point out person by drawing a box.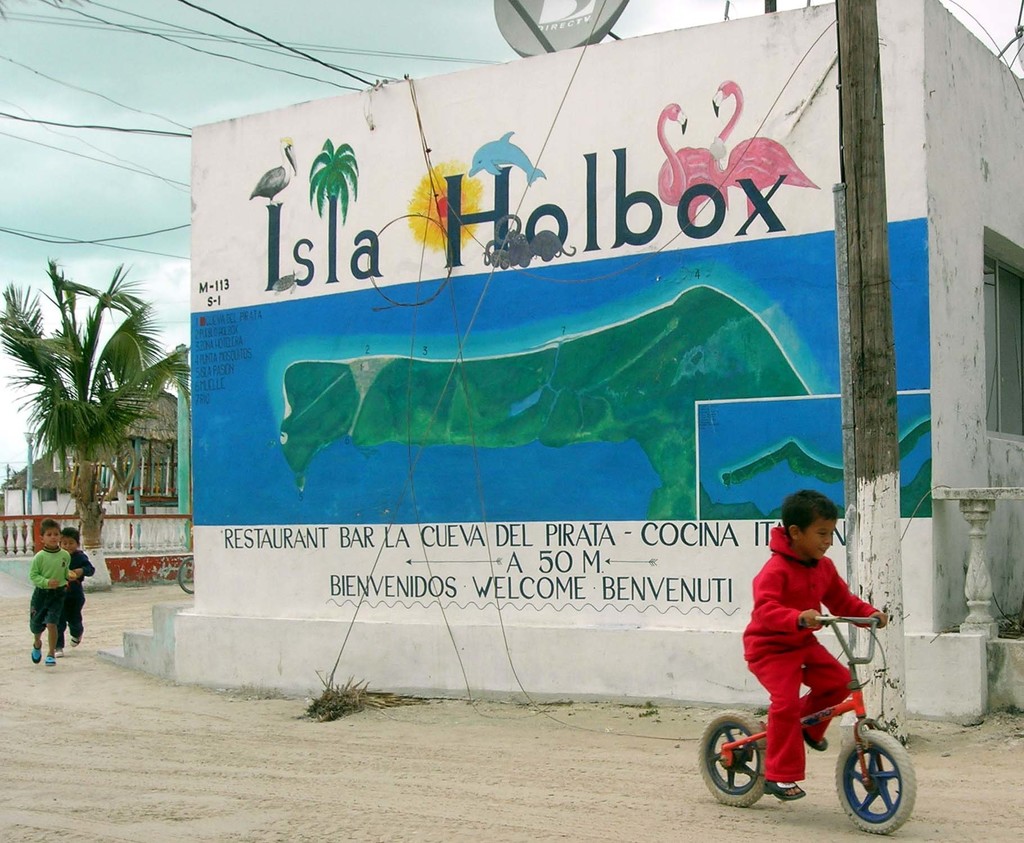
[54, 530, 98, 661].
